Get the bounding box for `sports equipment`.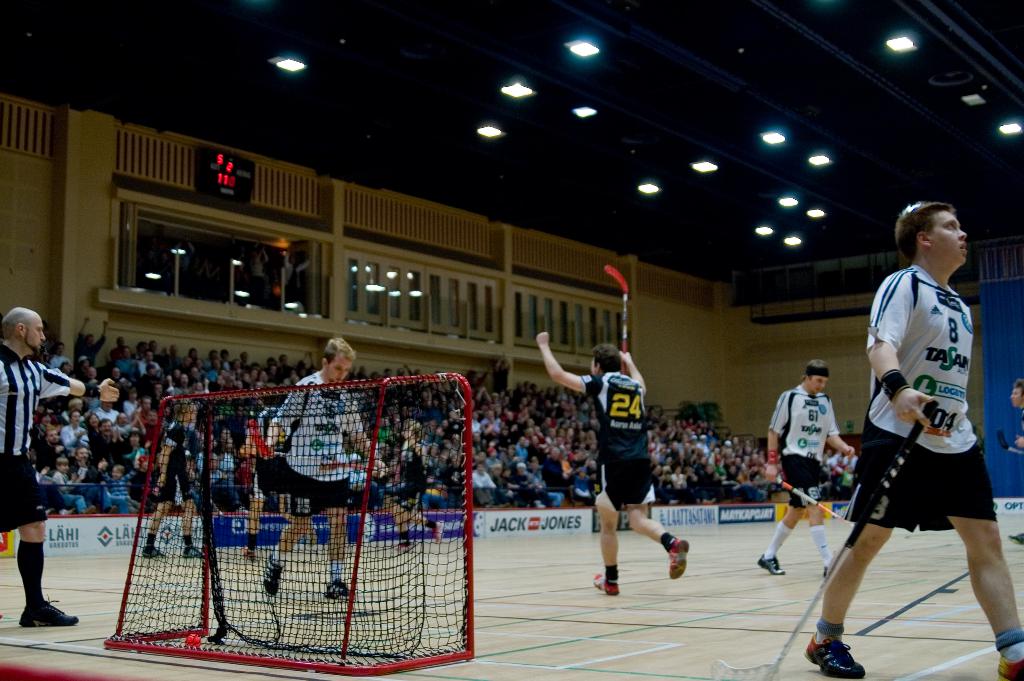
box(324, 578, 356, 600).
